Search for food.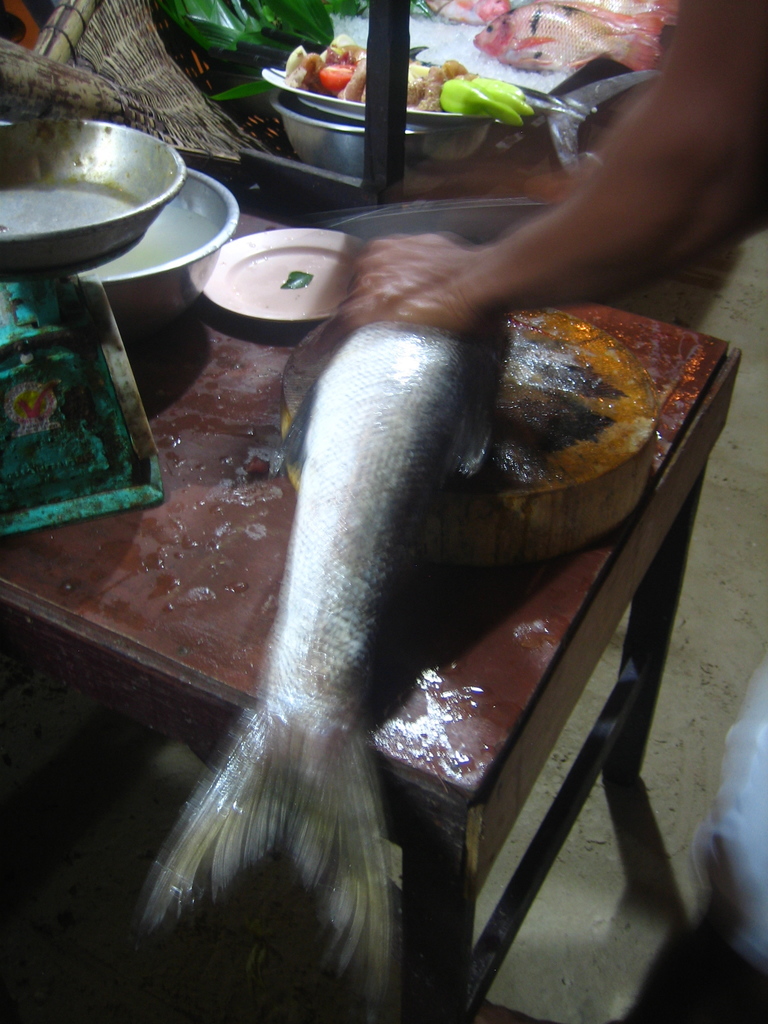
Found at crop(479, 0, 685, 78).
